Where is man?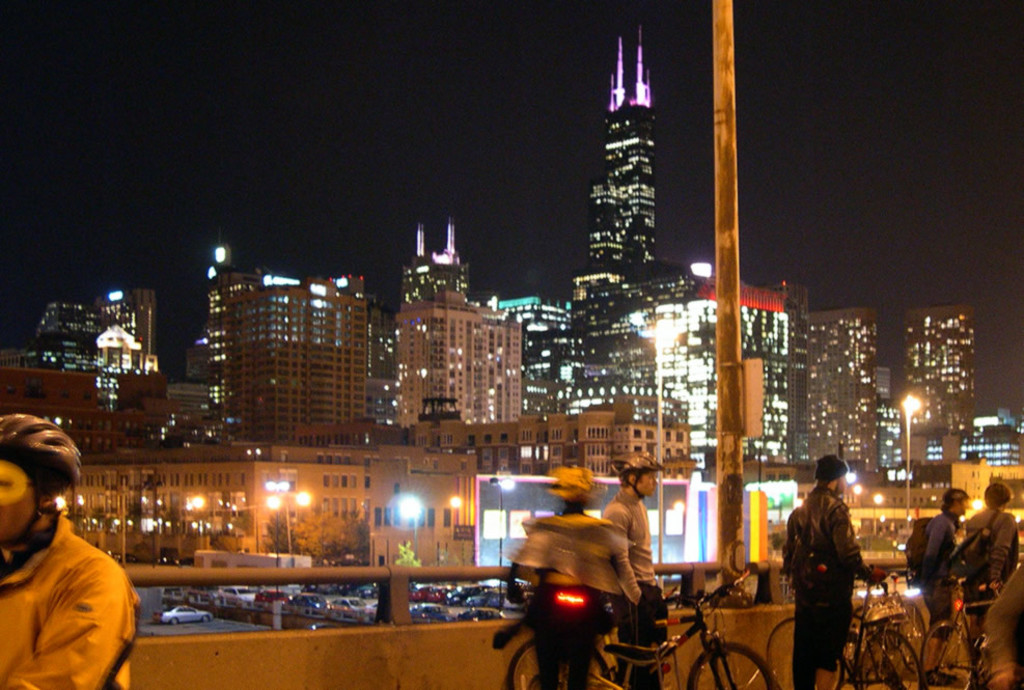
region(962, 480, 1023, 689).
